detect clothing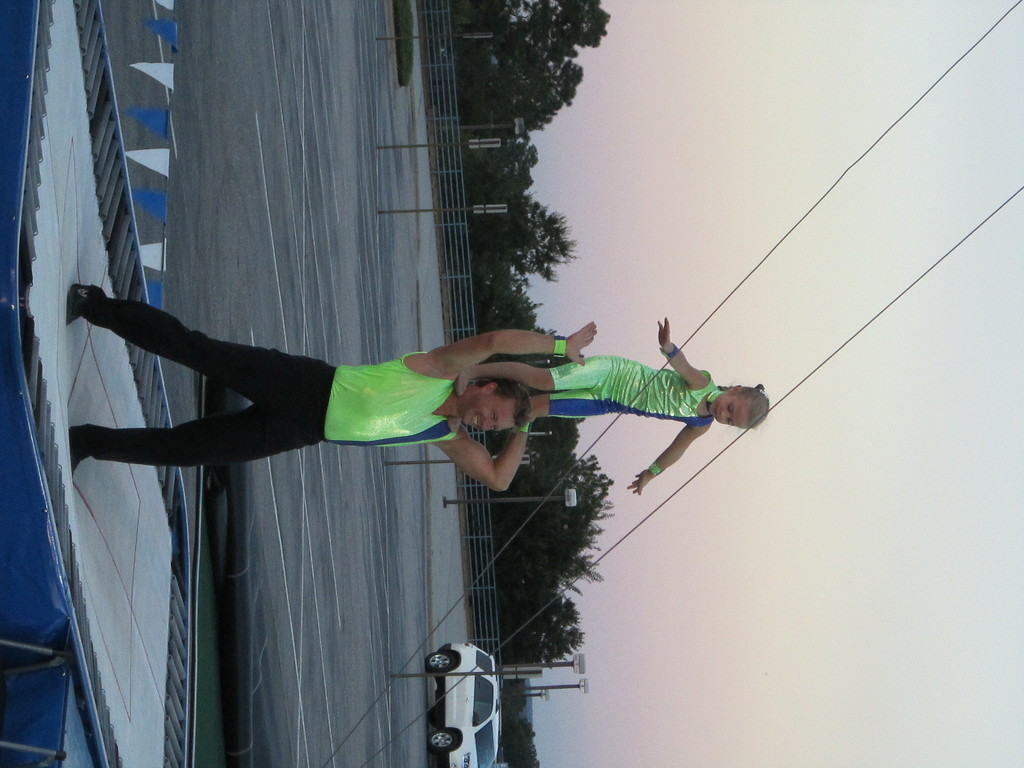
(x1=93, y1=295, x2=468, y2=465)
